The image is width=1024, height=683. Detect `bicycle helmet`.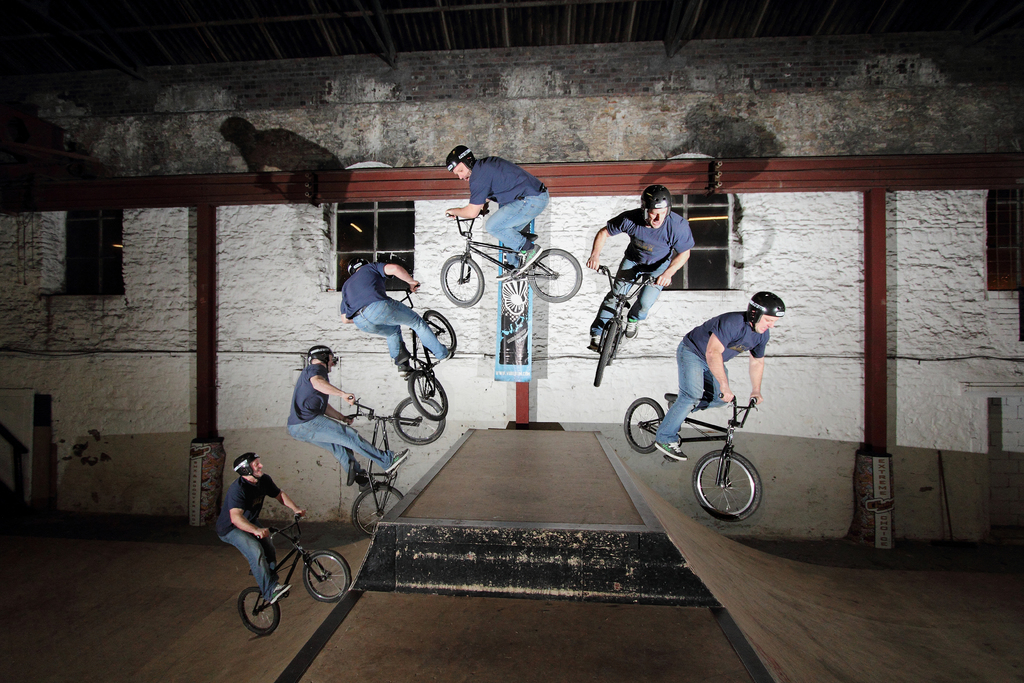
Detection: 747, 291, 785, 333.
